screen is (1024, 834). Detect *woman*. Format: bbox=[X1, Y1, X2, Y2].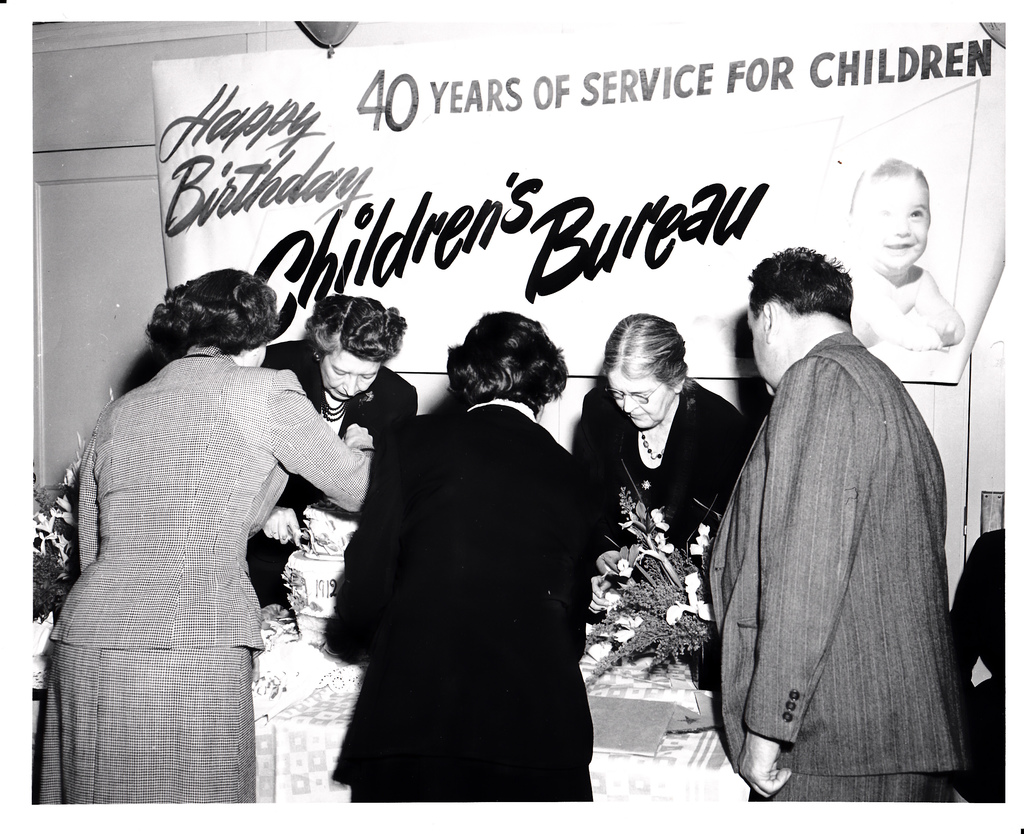
bbox=[322, 313, 602, 812].
